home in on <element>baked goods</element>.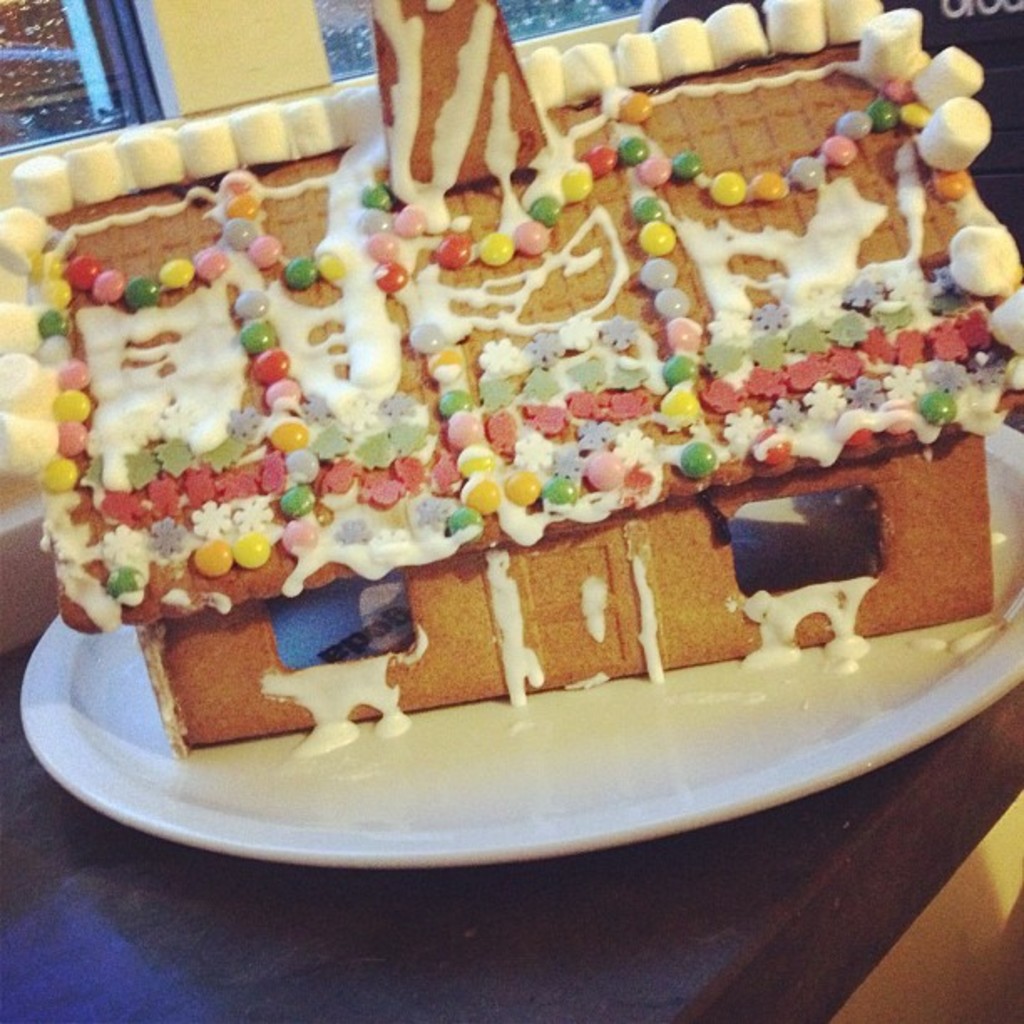
Homed in at bbox=[0, 0, 1022, 765].
